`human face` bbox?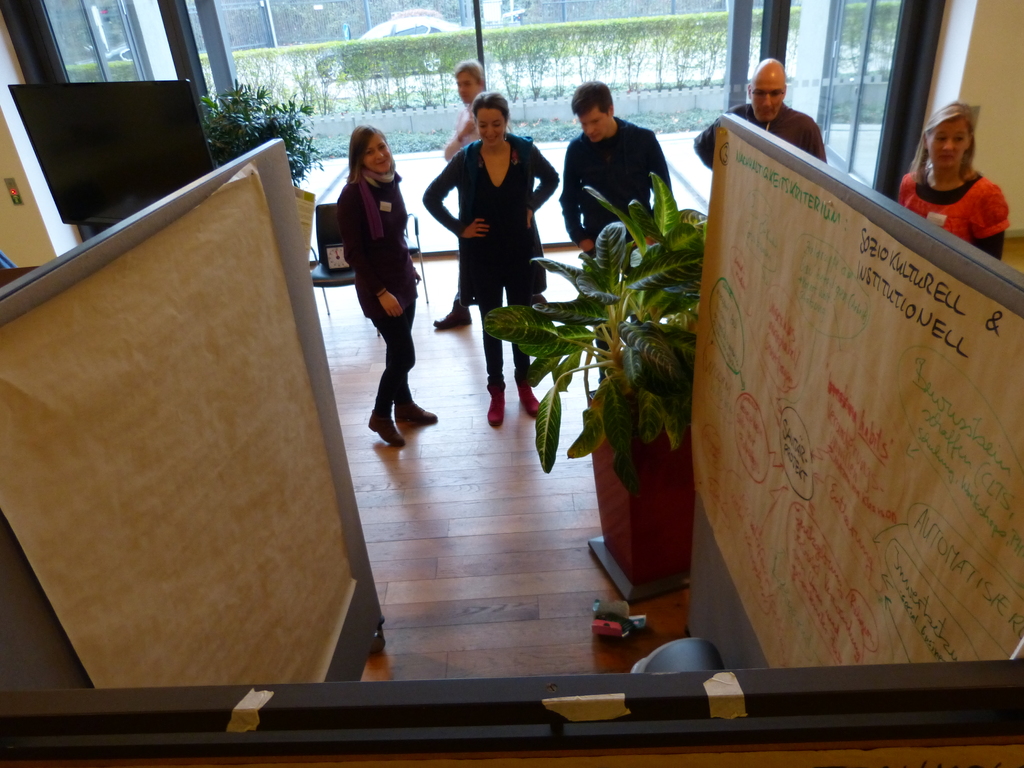
pyautogui.locateOnScreen(580, 109, 609, 144)
